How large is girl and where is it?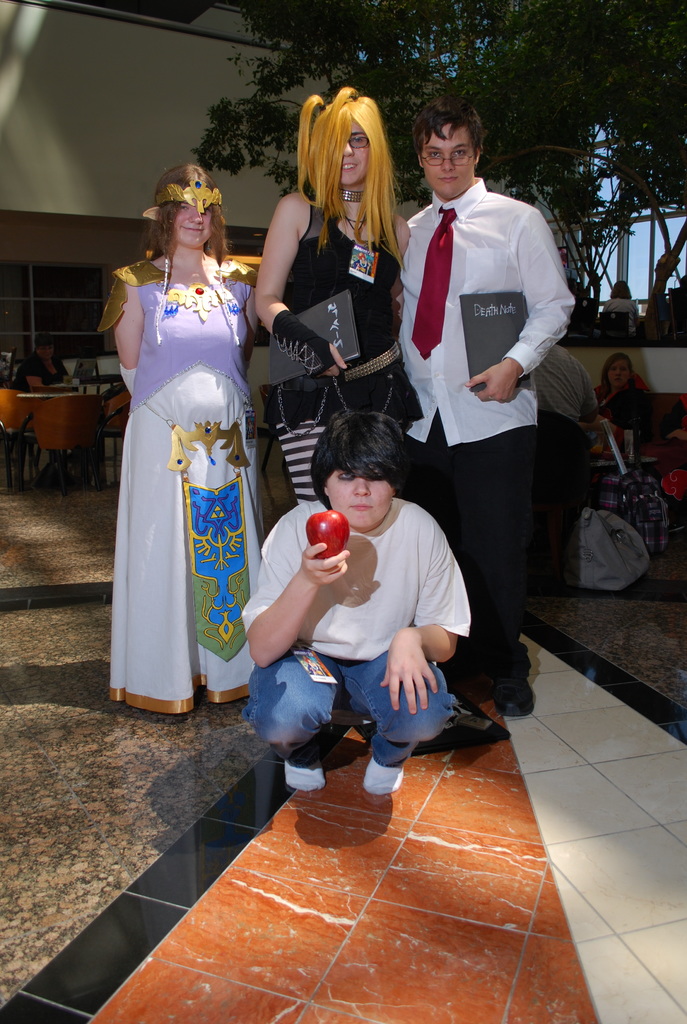
Bounding box: {"left": 99, "top": 166, "right": 259, "bottom": 715}.
